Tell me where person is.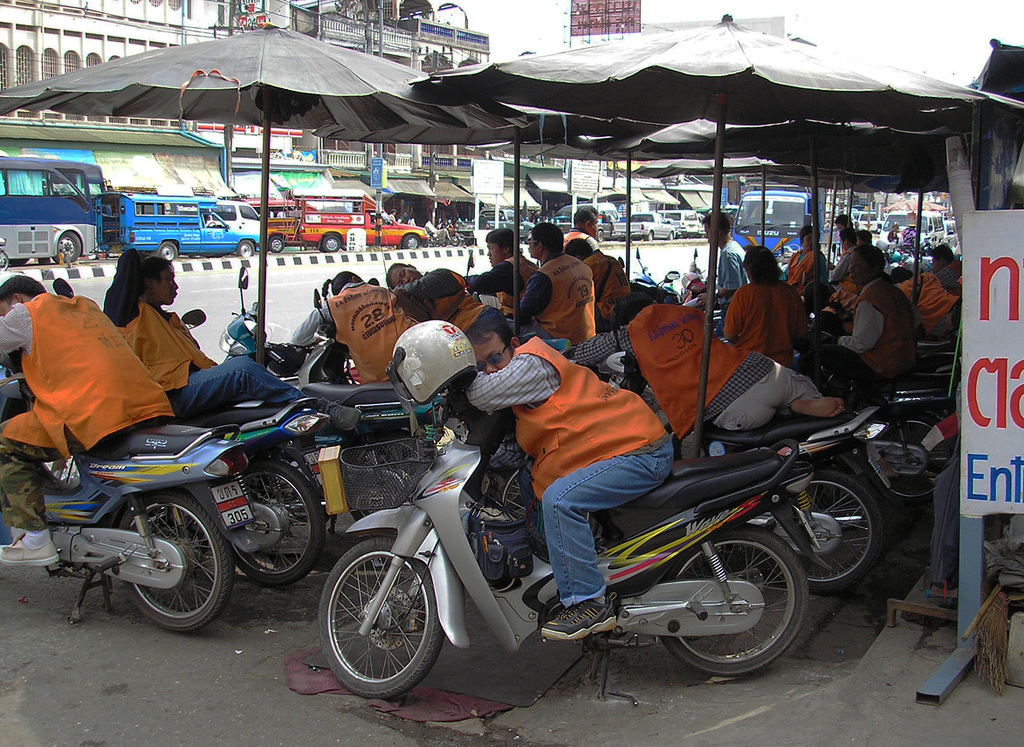
person is at l=563, t=237, r=631, b=332.
